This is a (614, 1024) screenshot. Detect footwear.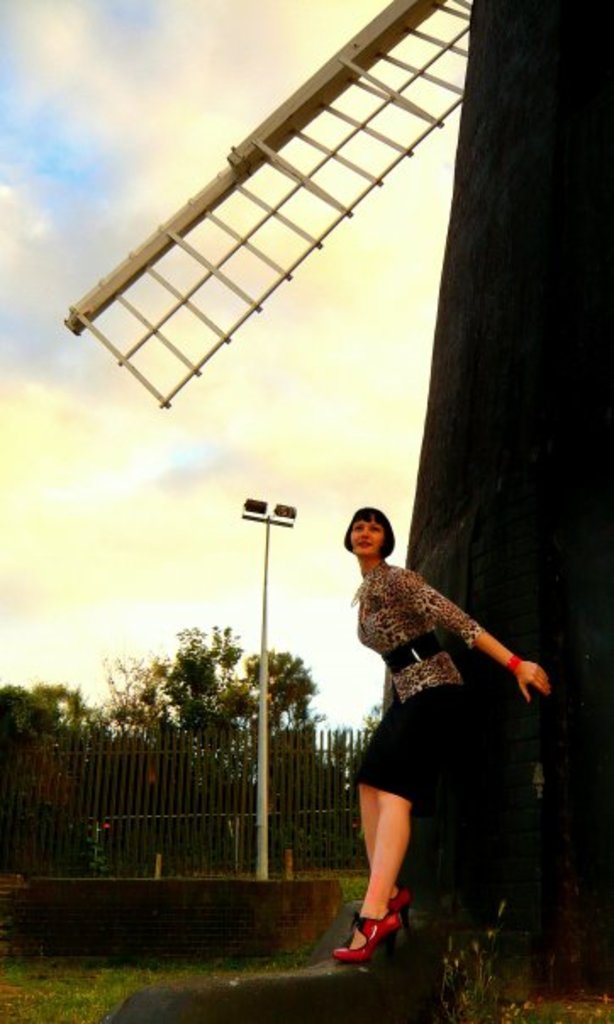
382, 888, 412, 929.
